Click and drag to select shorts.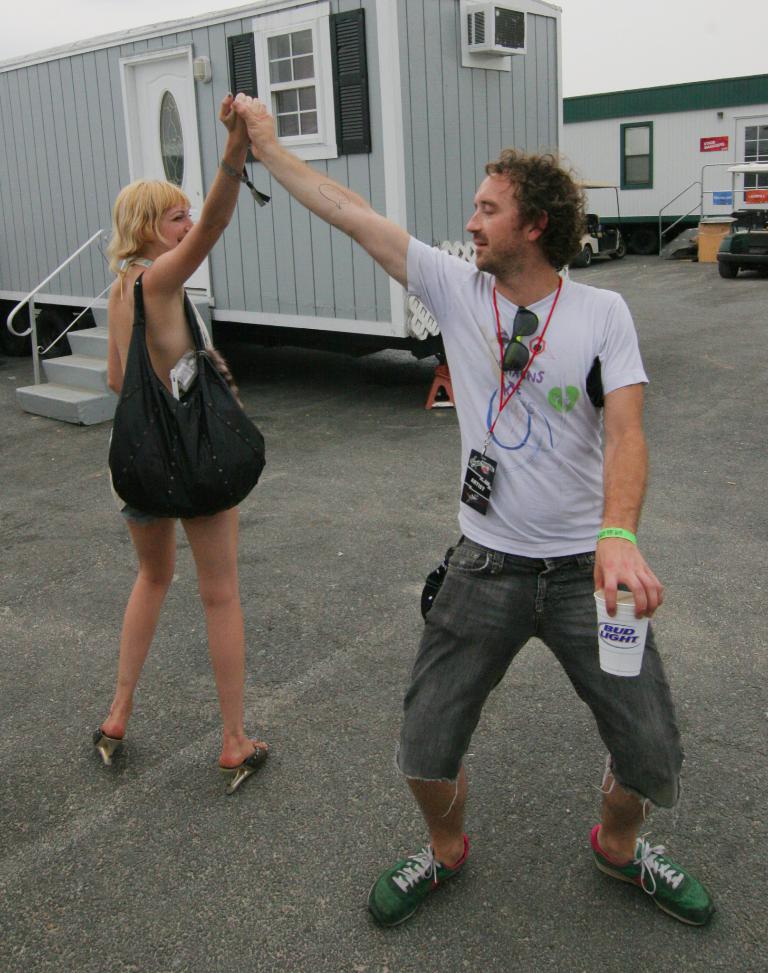
Selection: select_region(391, 530, 689, 815).
